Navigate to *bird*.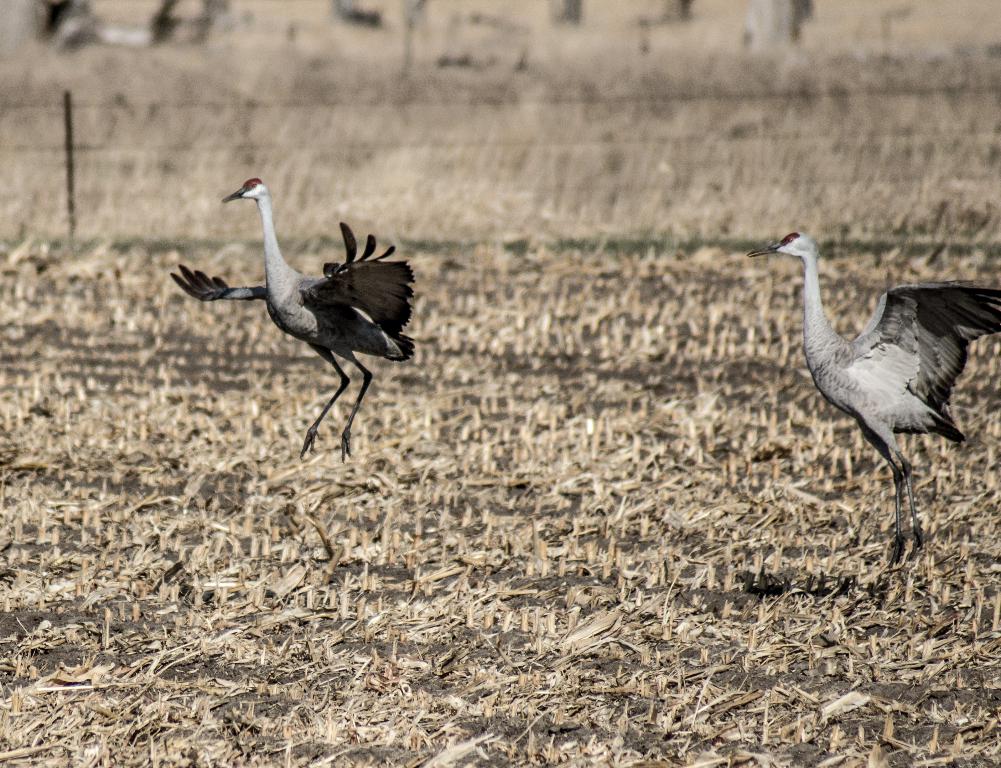
Navigation target: 185:174:420:450.
